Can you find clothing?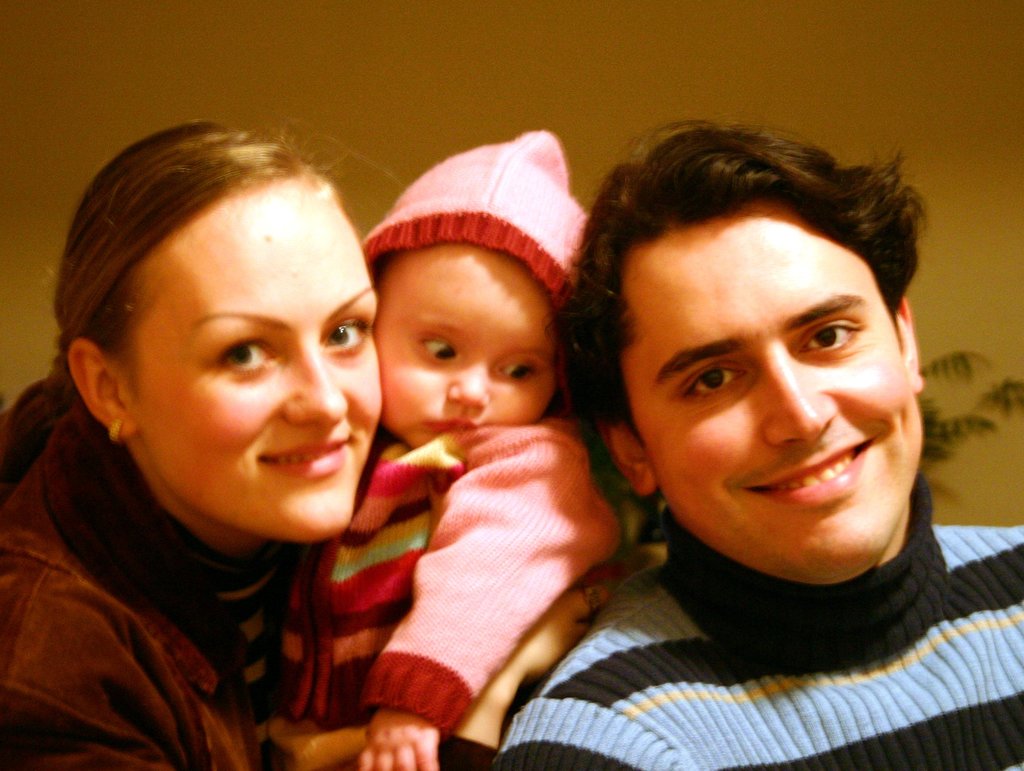
Yes, bounding box: [left=473, top=463, right=1016, bottom=765].
